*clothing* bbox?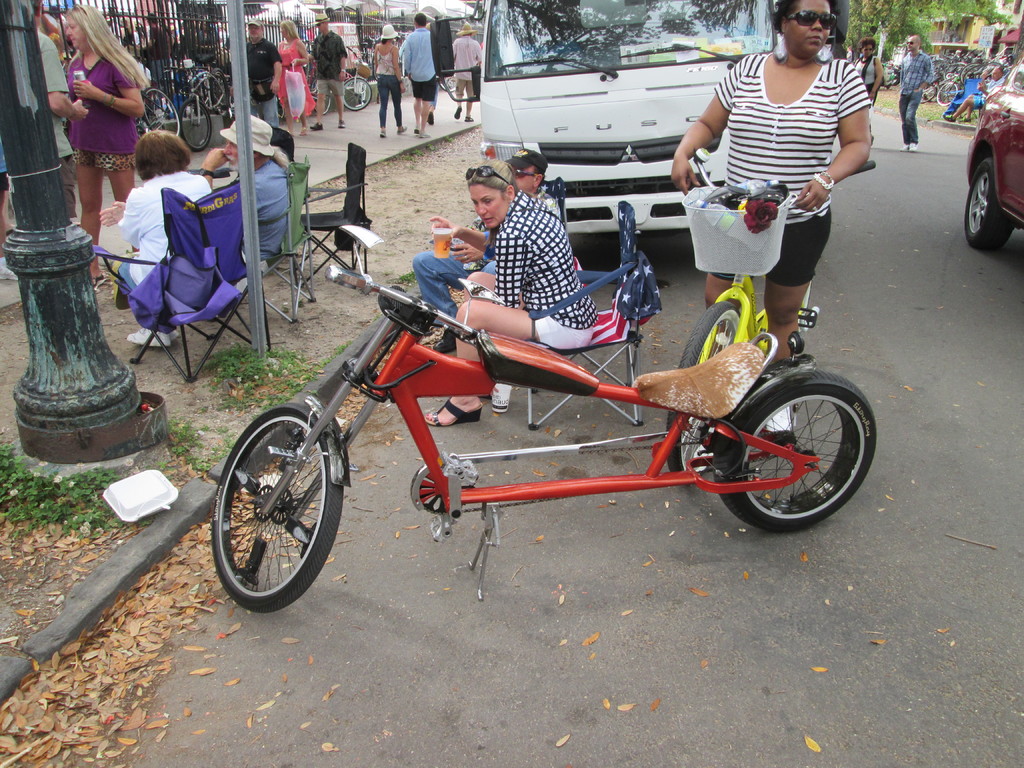
<bbox>375, 74, 403, 125</bbox>
